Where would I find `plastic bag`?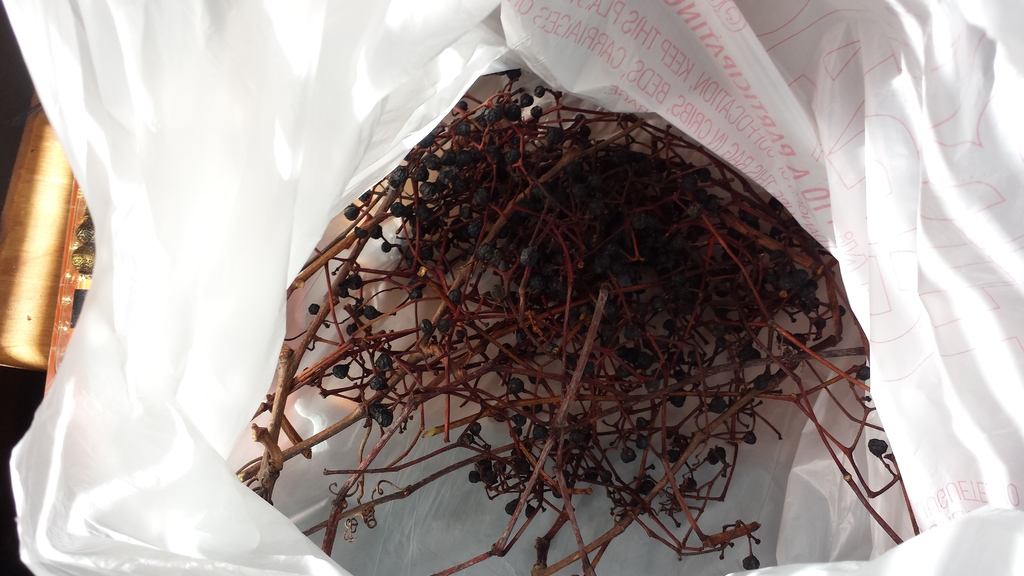
At bbox=[0, 0, 1023, 575].
